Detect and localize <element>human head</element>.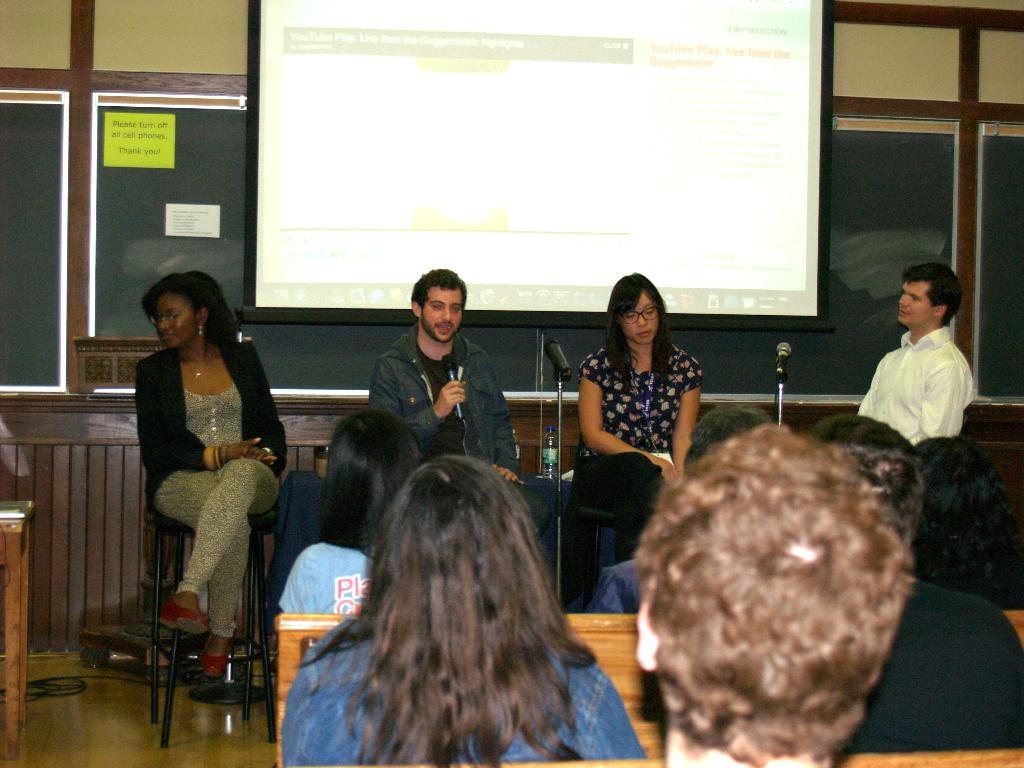
Localized at [x1=634, y1=426, x2=918, y2=763].
